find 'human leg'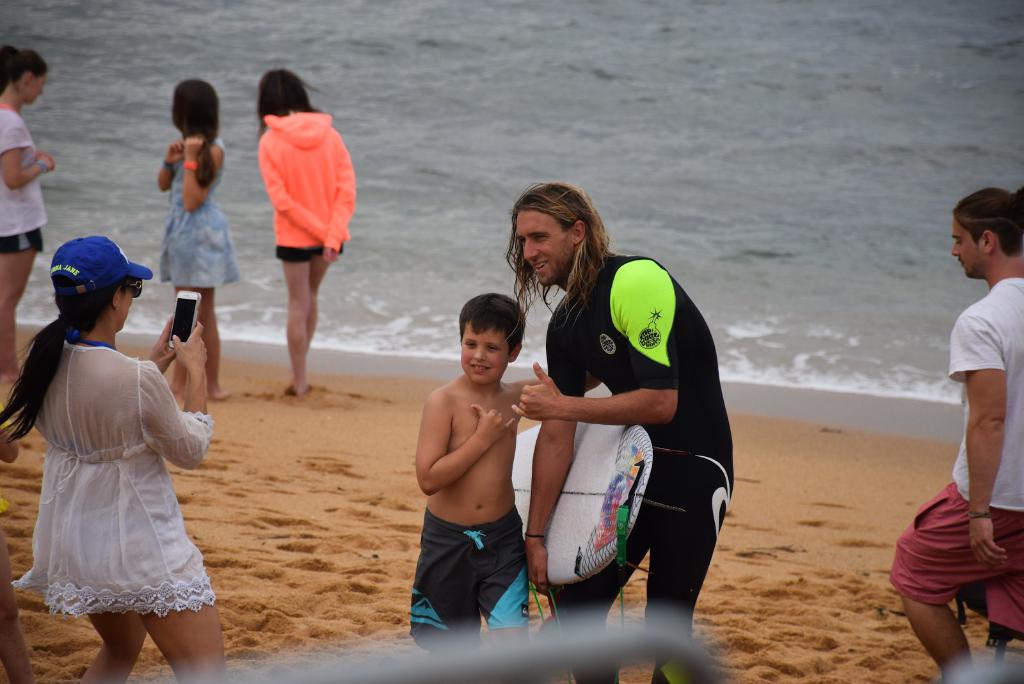
detection(646, 504, 725, 683)
